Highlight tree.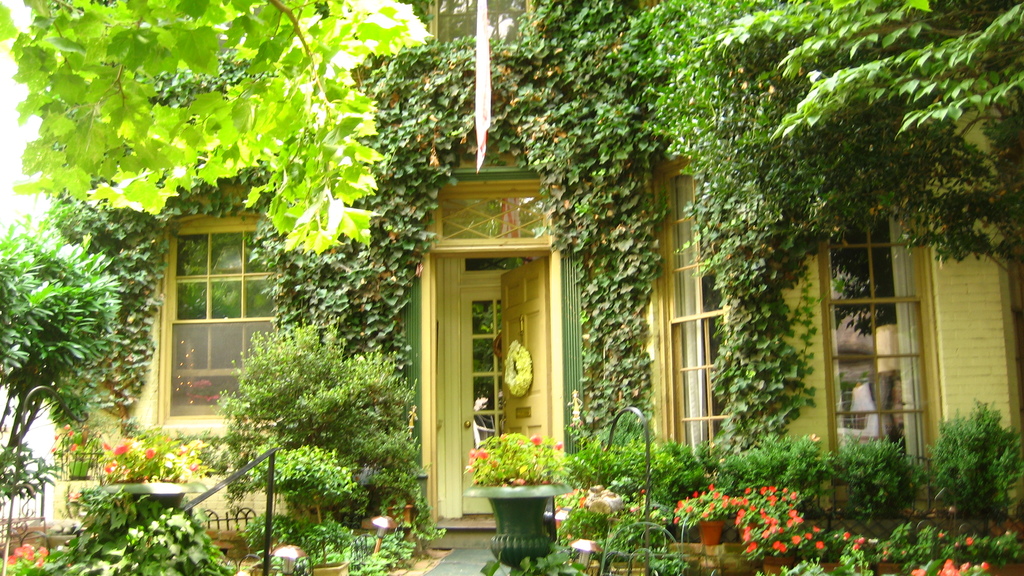
Highlighted region: (698,0,1023,118).
